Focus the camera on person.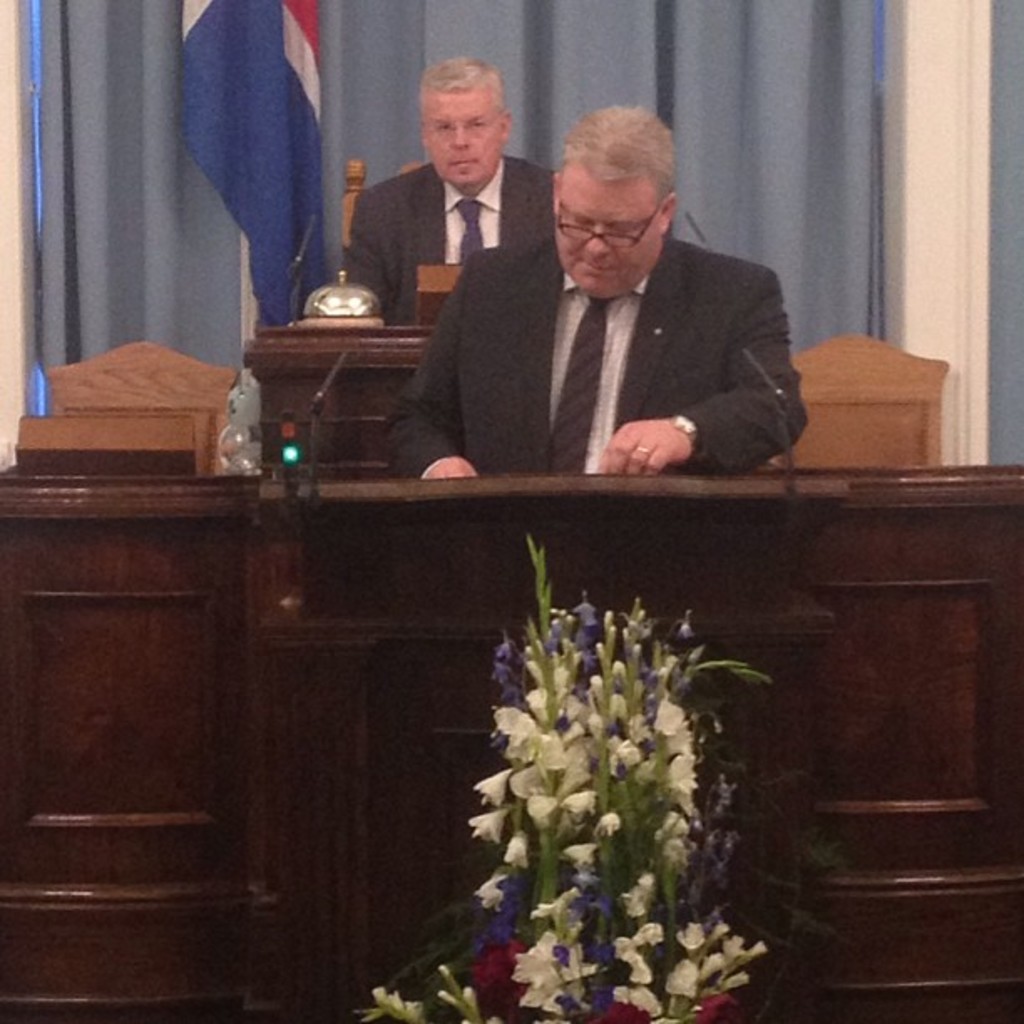
Focus region: 408, 95, 810, 529.
